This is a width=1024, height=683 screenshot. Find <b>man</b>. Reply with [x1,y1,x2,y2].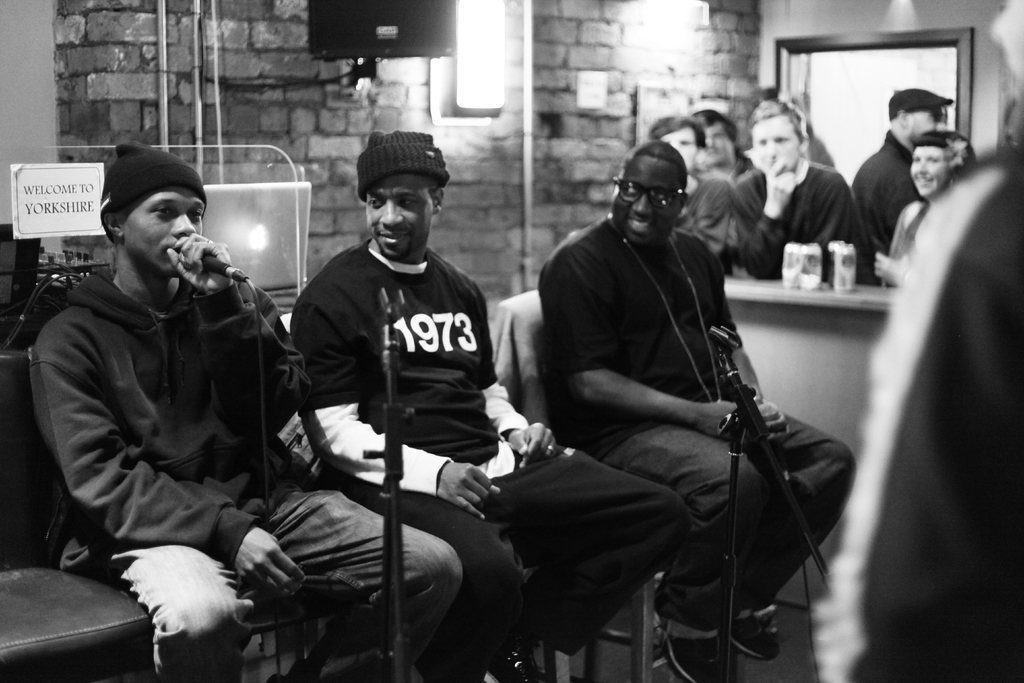
[23,130,299,650].
